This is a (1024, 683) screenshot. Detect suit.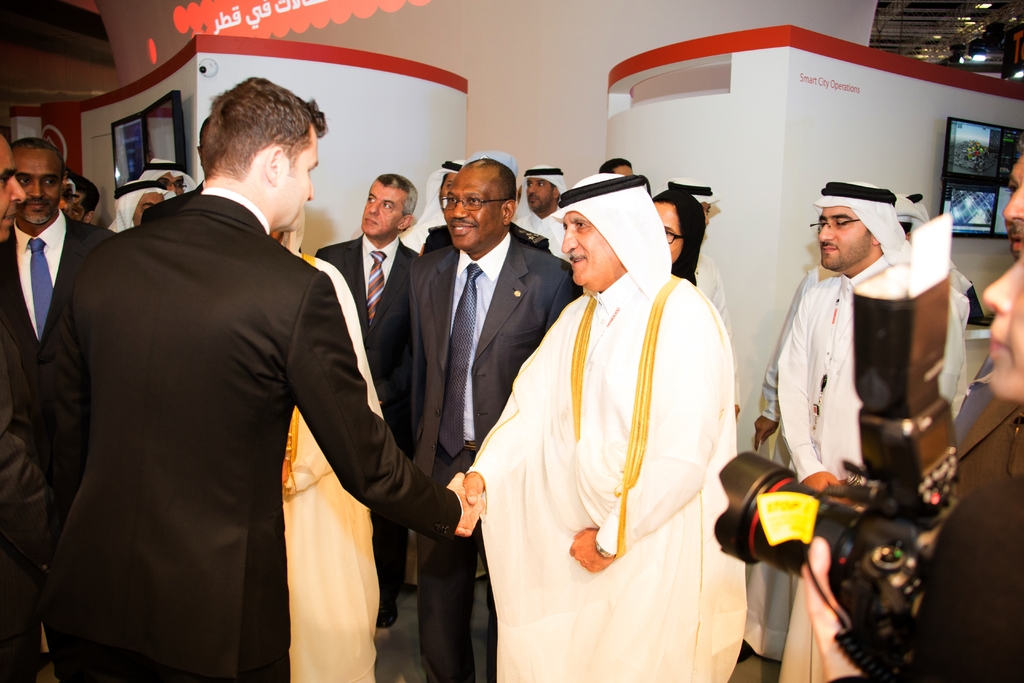
crop(26, 83, 397, 678).
